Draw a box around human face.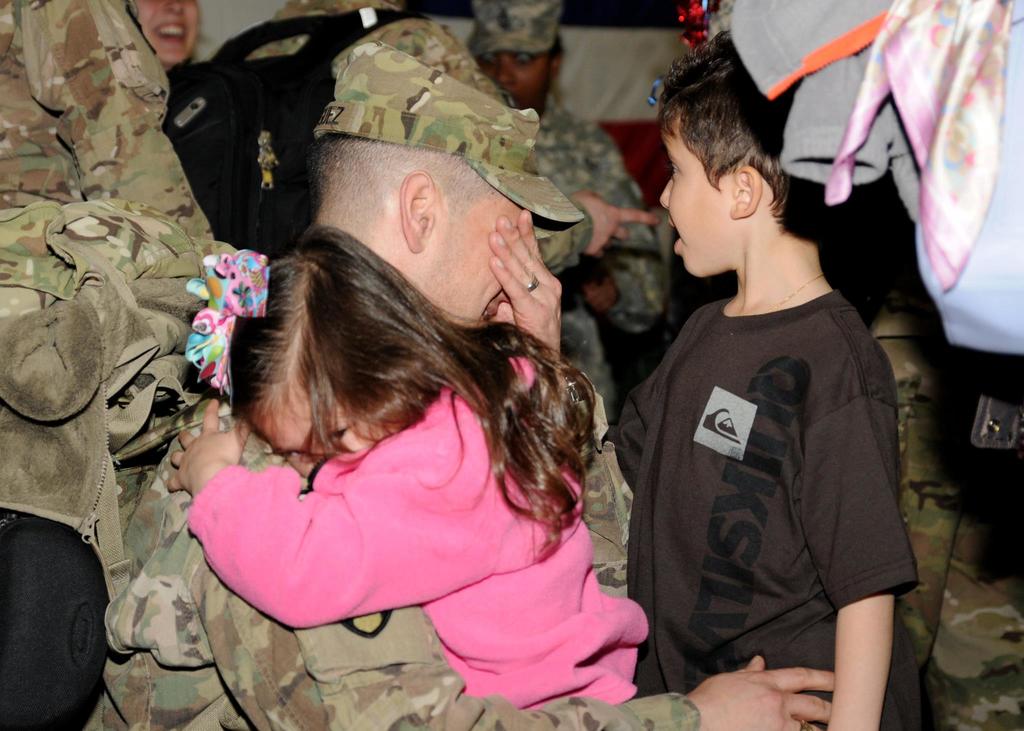
253/386/381/476.
